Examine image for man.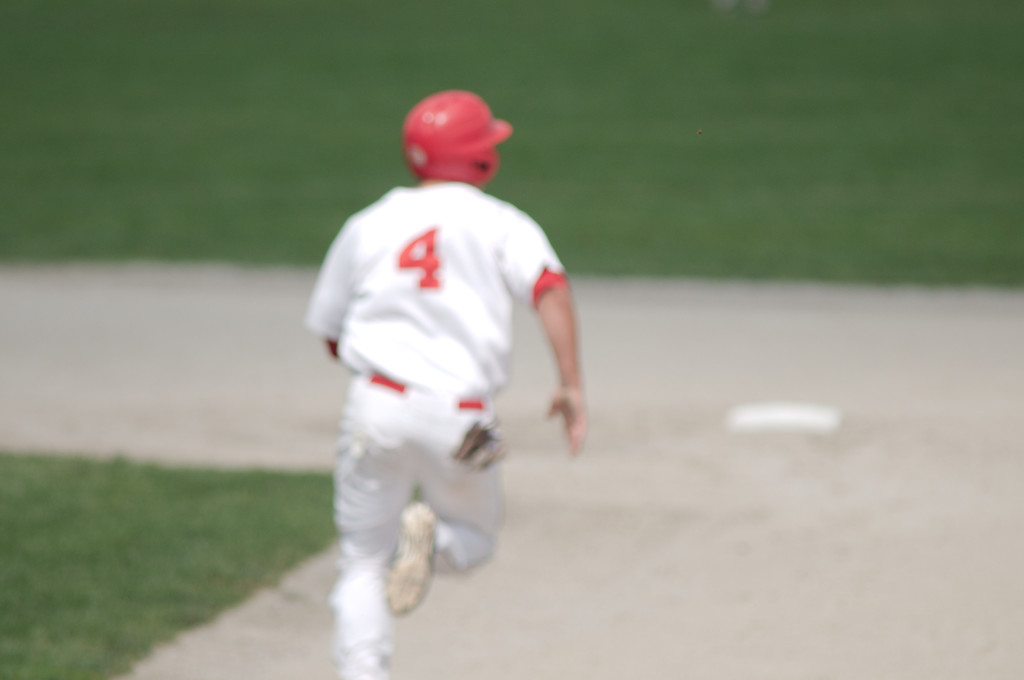
Examination result: 306 96 600 679.
